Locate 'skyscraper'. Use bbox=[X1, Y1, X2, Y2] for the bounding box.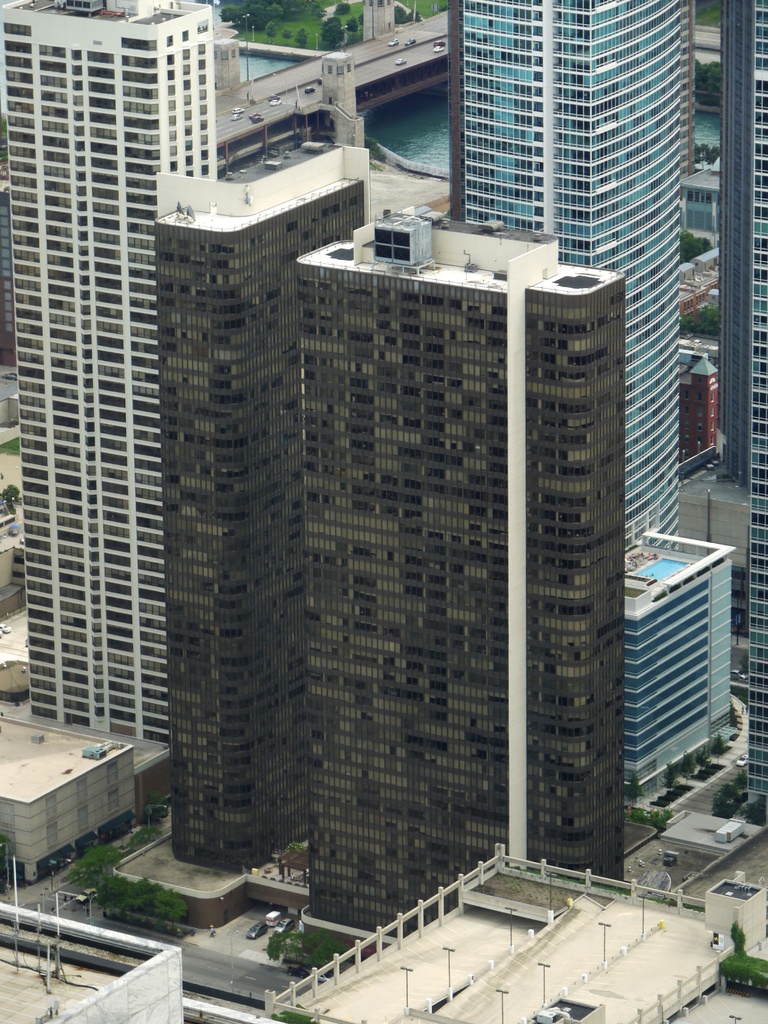
bbox=[0, 0, 283, 797].
